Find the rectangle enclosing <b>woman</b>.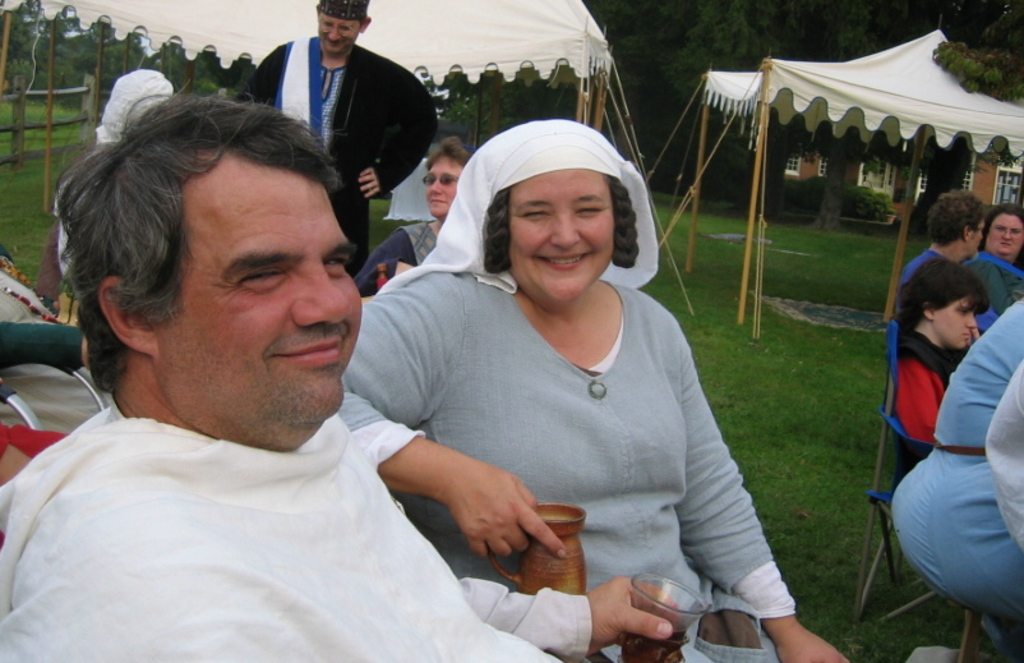
[328,121,850,662].
